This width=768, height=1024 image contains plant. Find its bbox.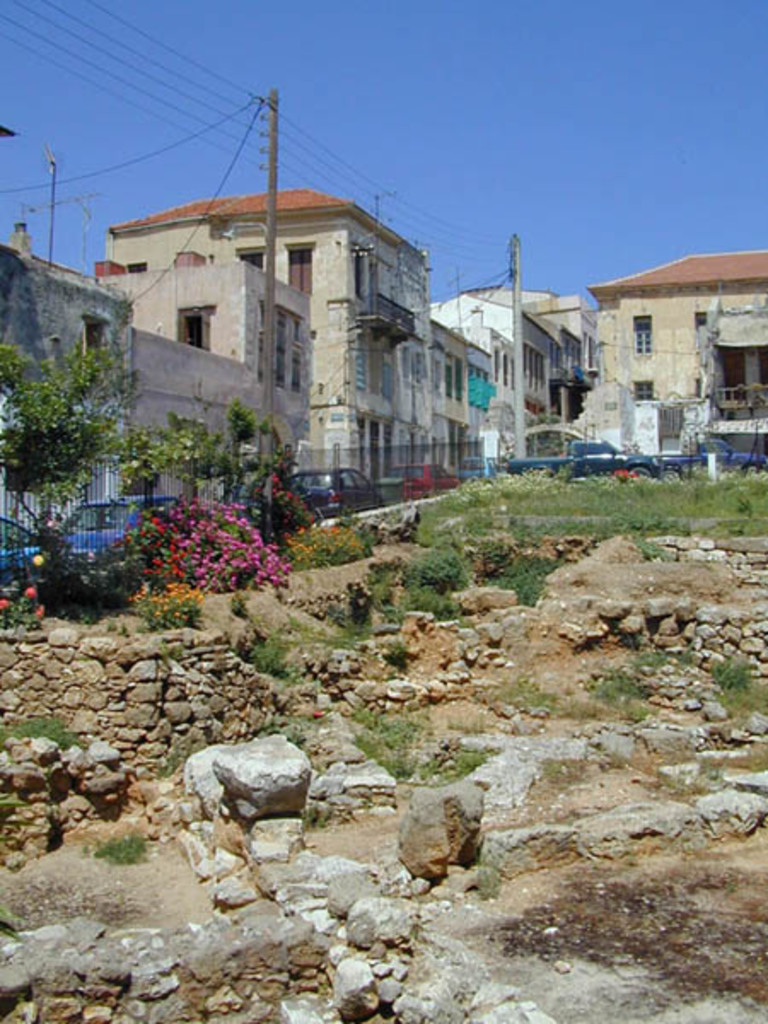
[left=0, top=710, right=85, bottom=749].
